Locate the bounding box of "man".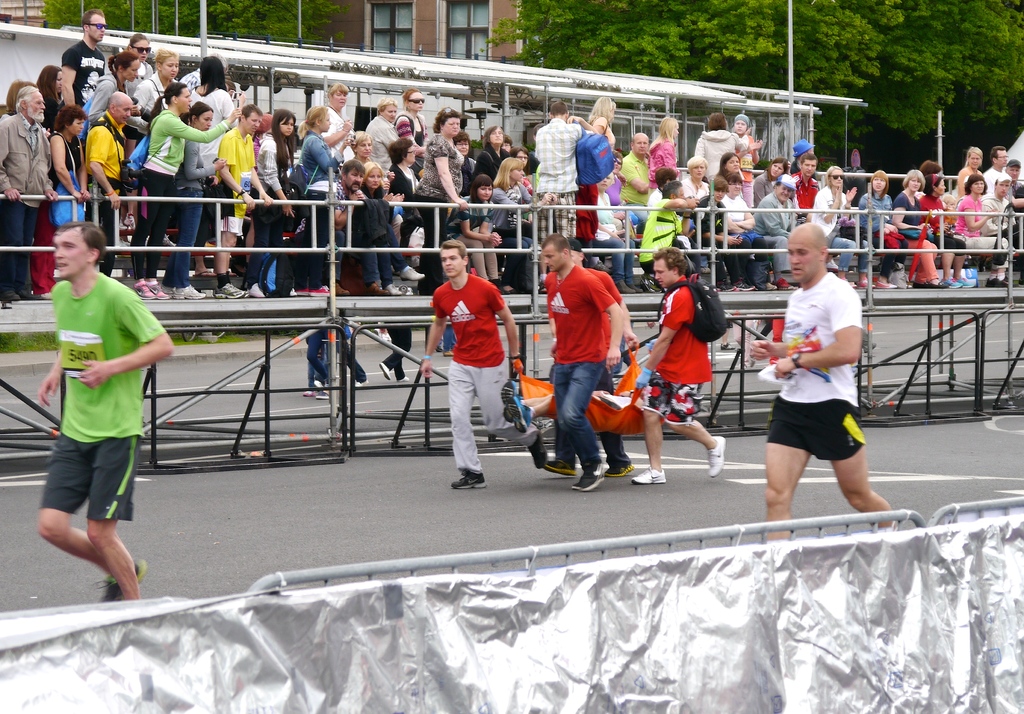
Bounding box: {"left": 540, "top": 238, "right": 624, "bottom": 496}.
